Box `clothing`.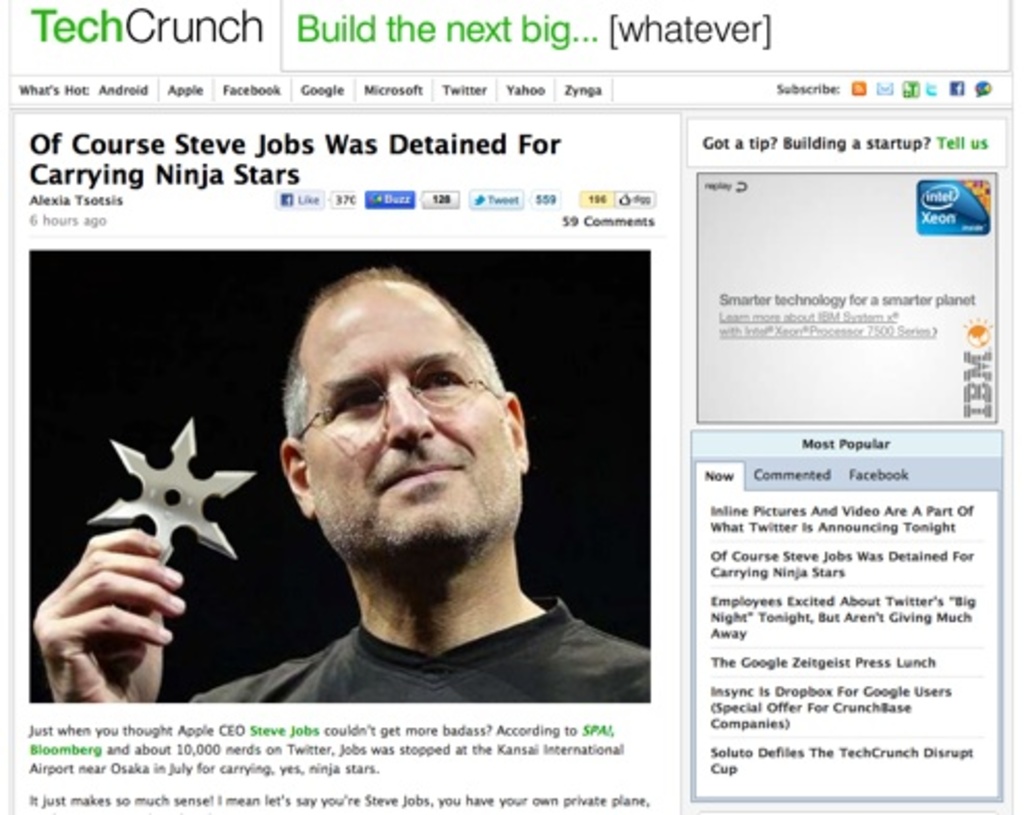
bbox(191, 595, 649, 709).
